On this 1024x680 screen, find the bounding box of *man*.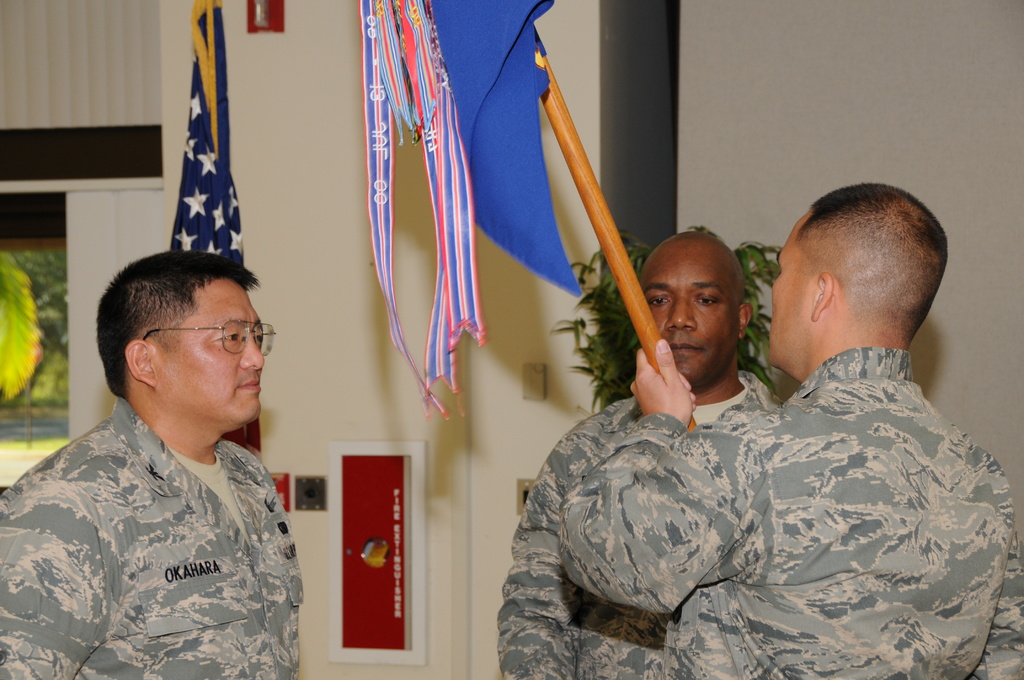
Bounding box: (7, 240, 333, 652).
